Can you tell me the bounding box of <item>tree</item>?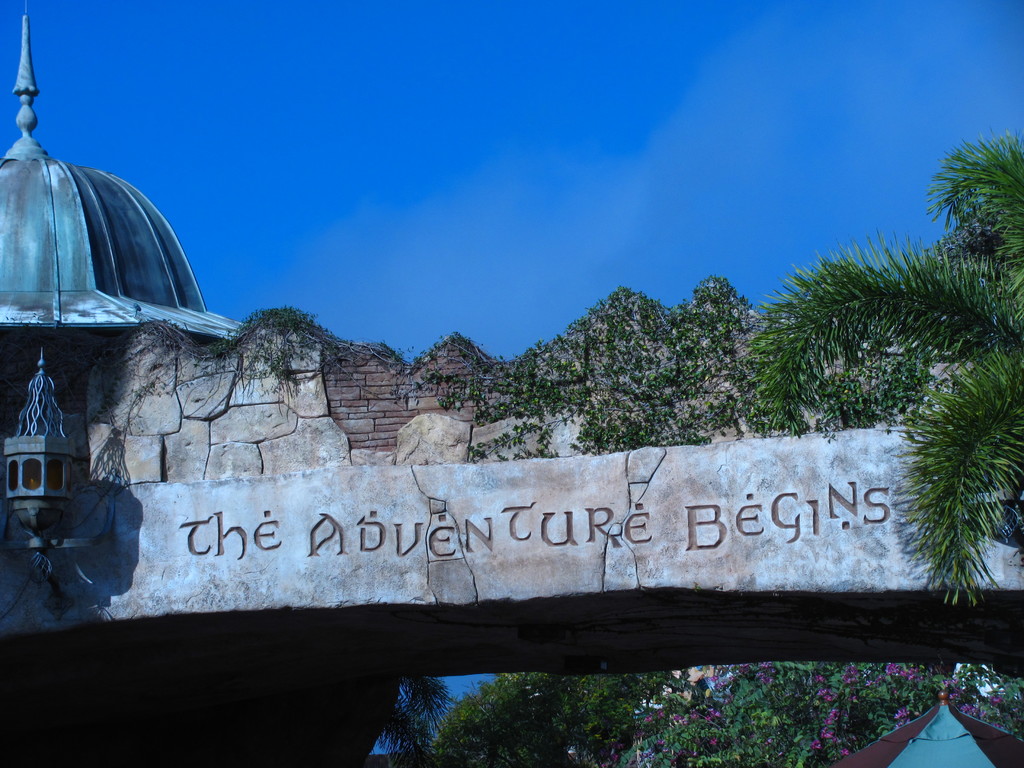
l=735, t=125, r=1023, b=623.
